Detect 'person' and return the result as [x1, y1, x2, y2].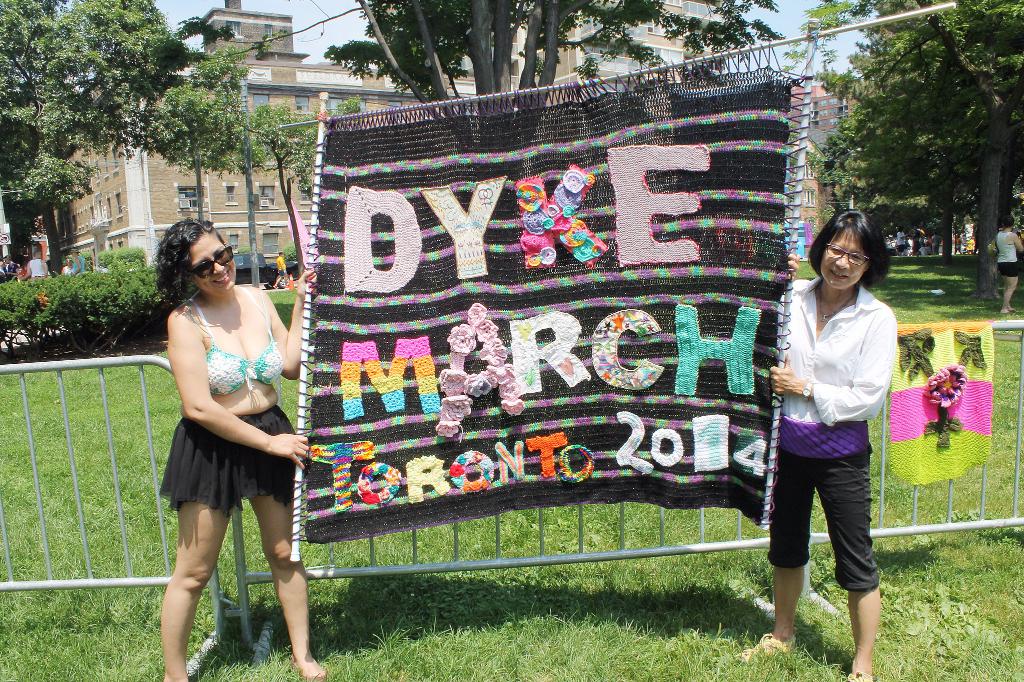
[22, 239, 49, 278].
